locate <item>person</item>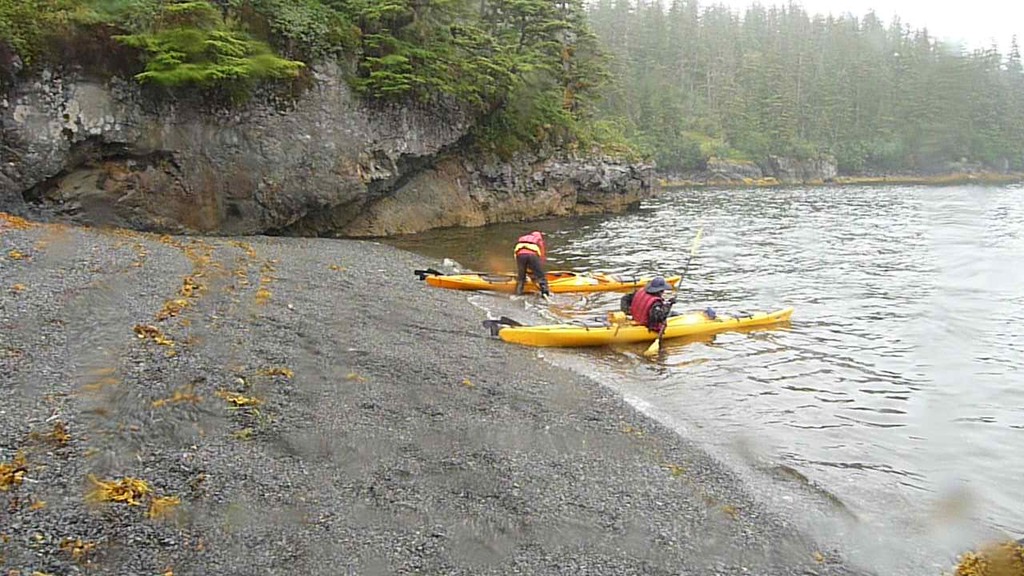
[left=625, top=275, right=675, bottom=338]
